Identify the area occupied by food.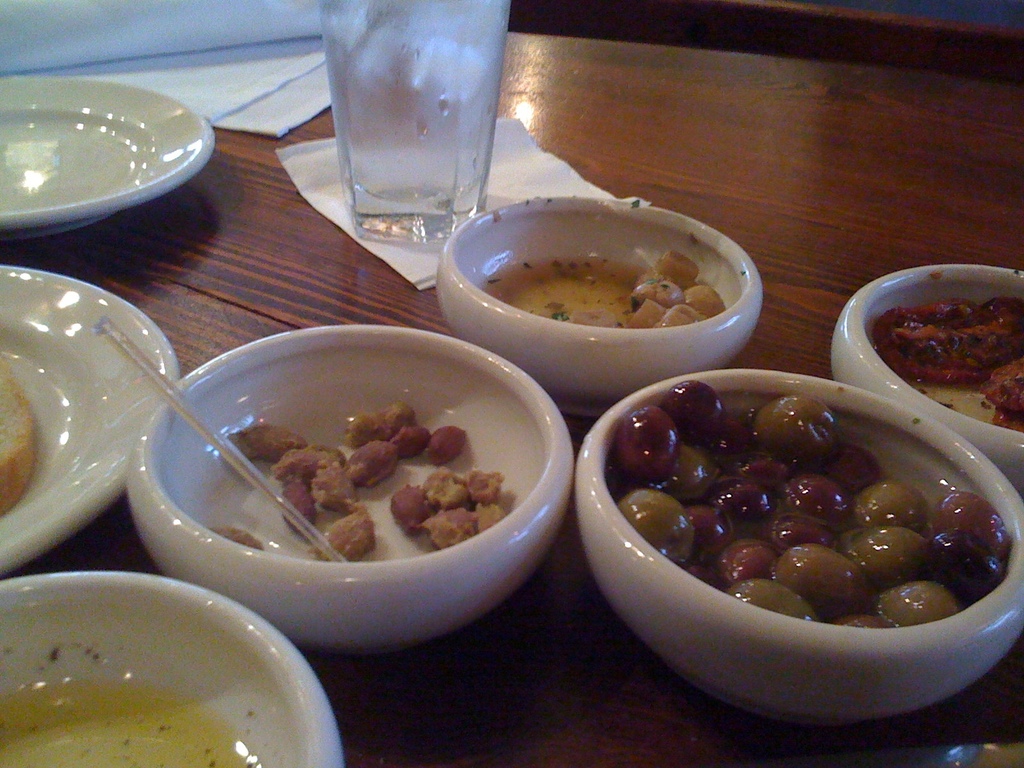
Area: x1=346 y1=400 x2=413 y2=450.
